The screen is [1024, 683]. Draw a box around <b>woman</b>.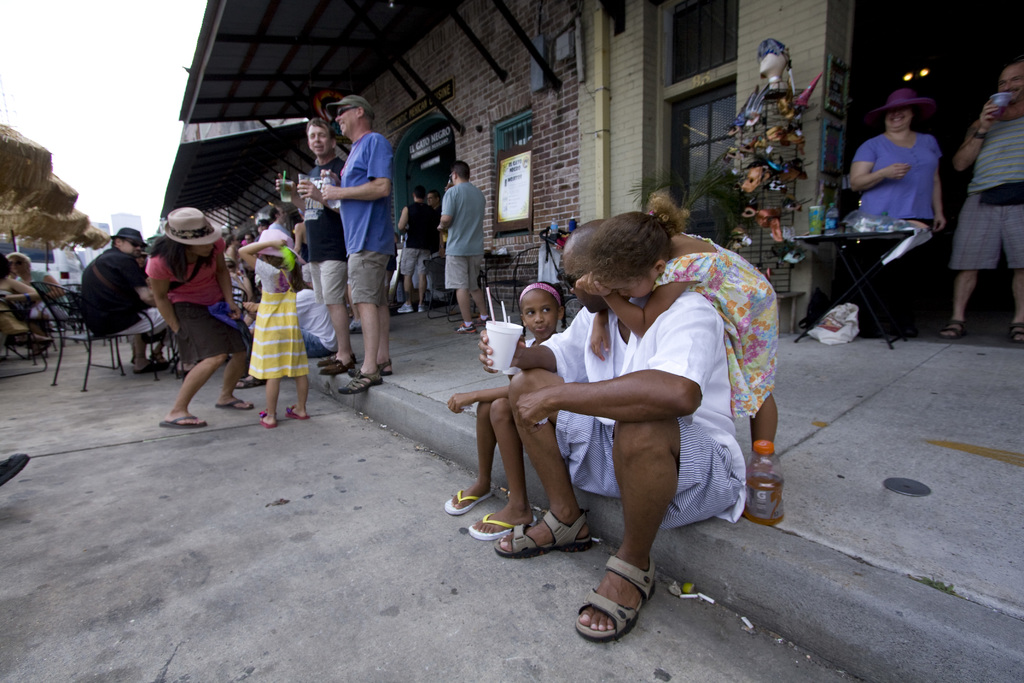
(left=146, top=210, right=242, bottom=443).
